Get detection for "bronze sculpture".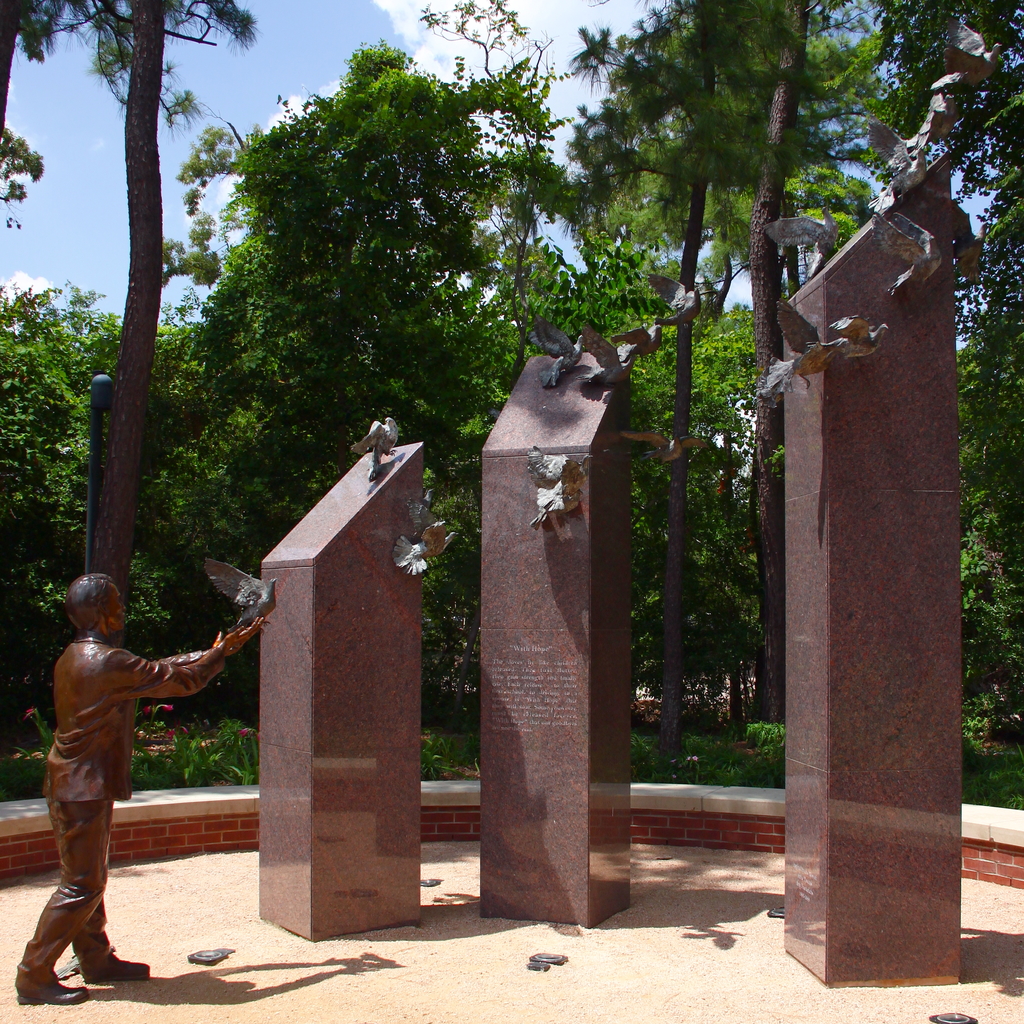
Detection: BBox(879, 209, 948, 301).
